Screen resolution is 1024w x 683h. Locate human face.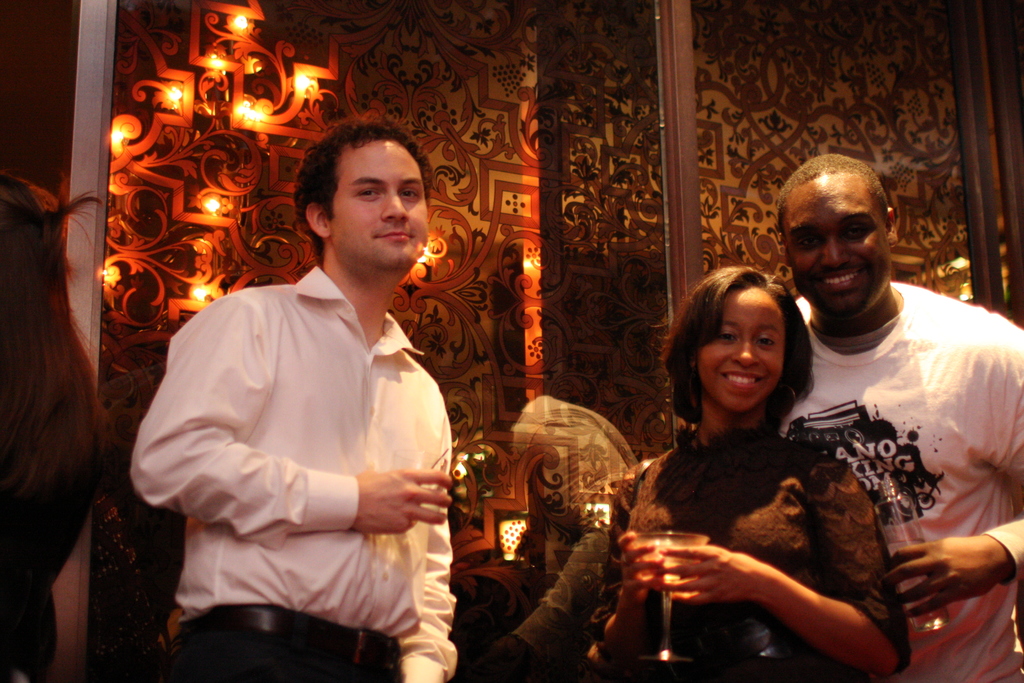
330:140:429:269.
